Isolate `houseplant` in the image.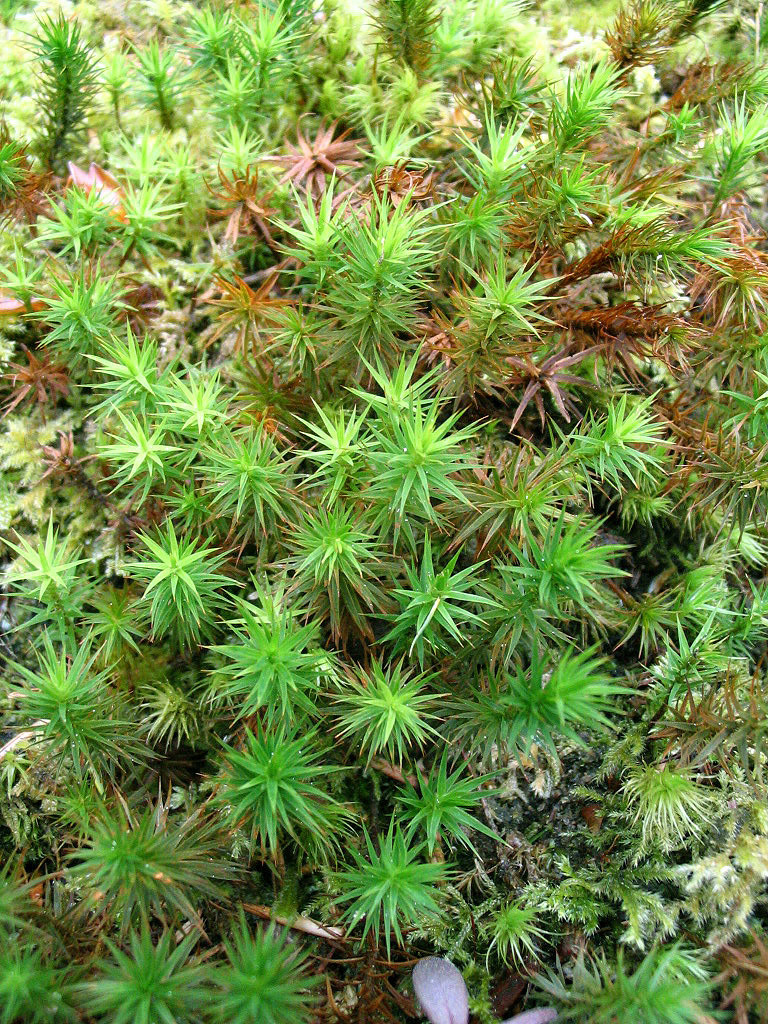
Isolated region: [x1=619, y1=737, x2=720, y2=849].
